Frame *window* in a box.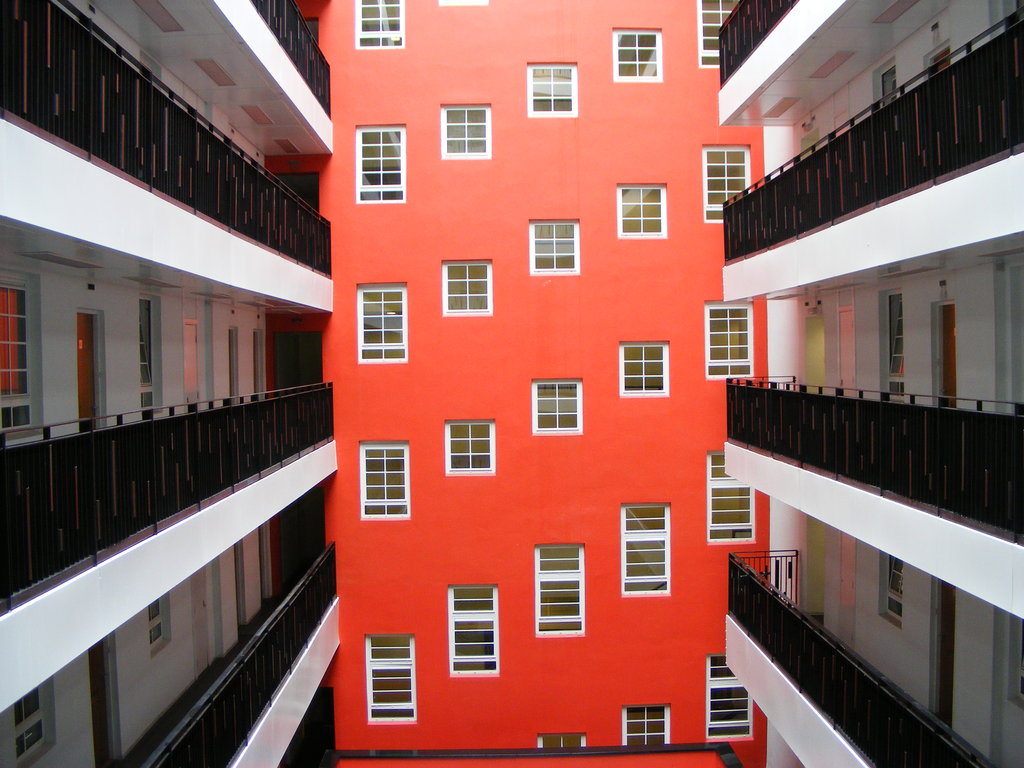
Rect(0, 282, 33, 433).
